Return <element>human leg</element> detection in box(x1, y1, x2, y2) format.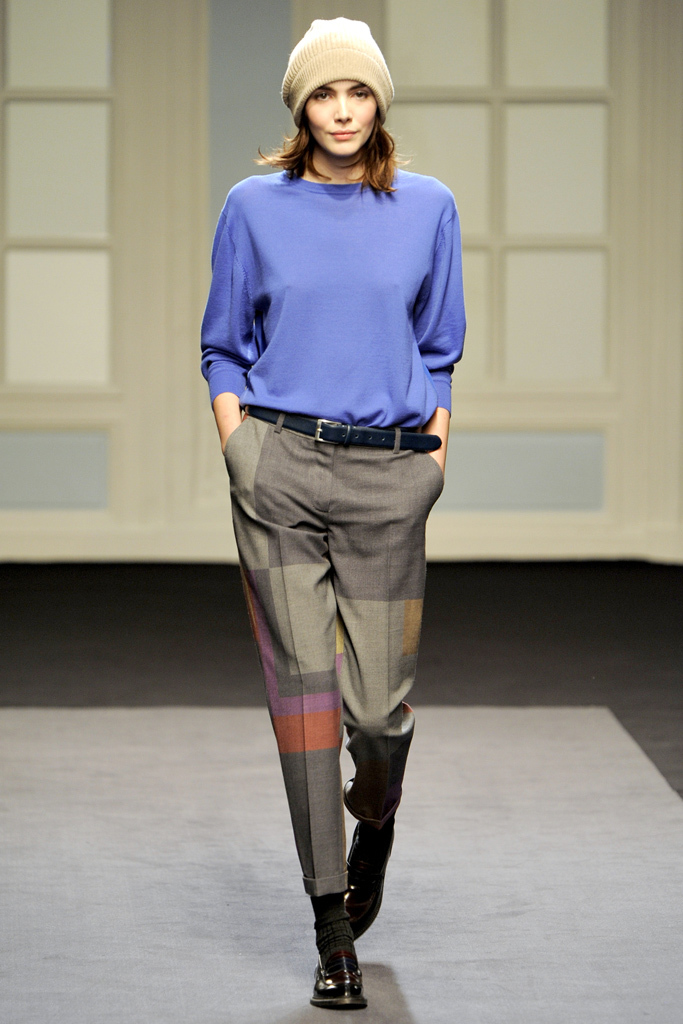
box(332, 420, 427, 931).
